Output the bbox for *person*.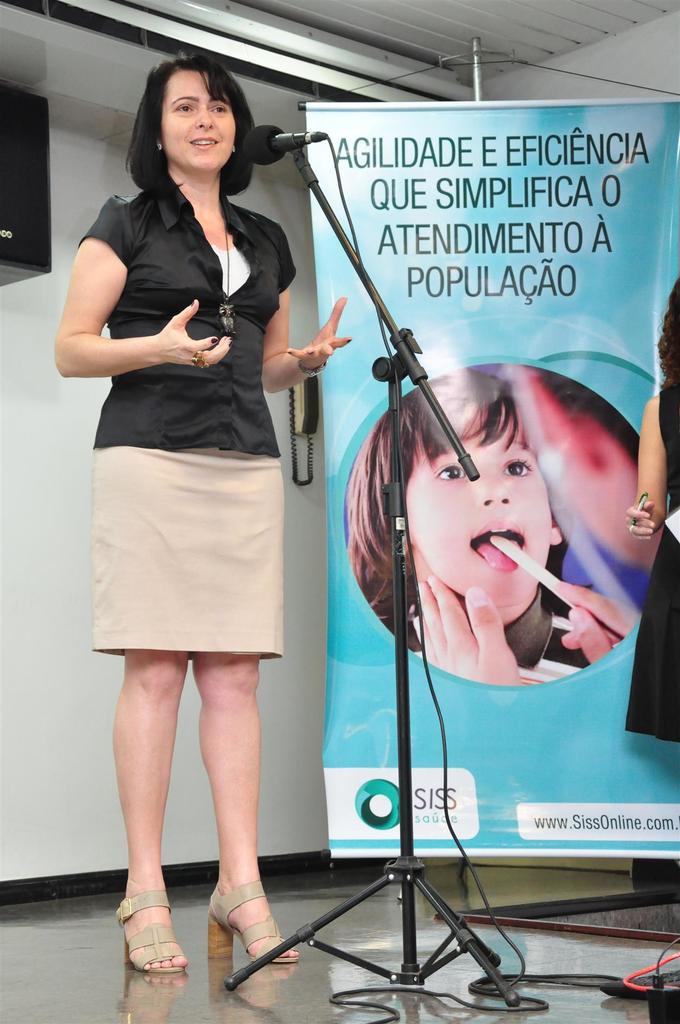
(x1=52, y1=40, x2=355, y2=972).
